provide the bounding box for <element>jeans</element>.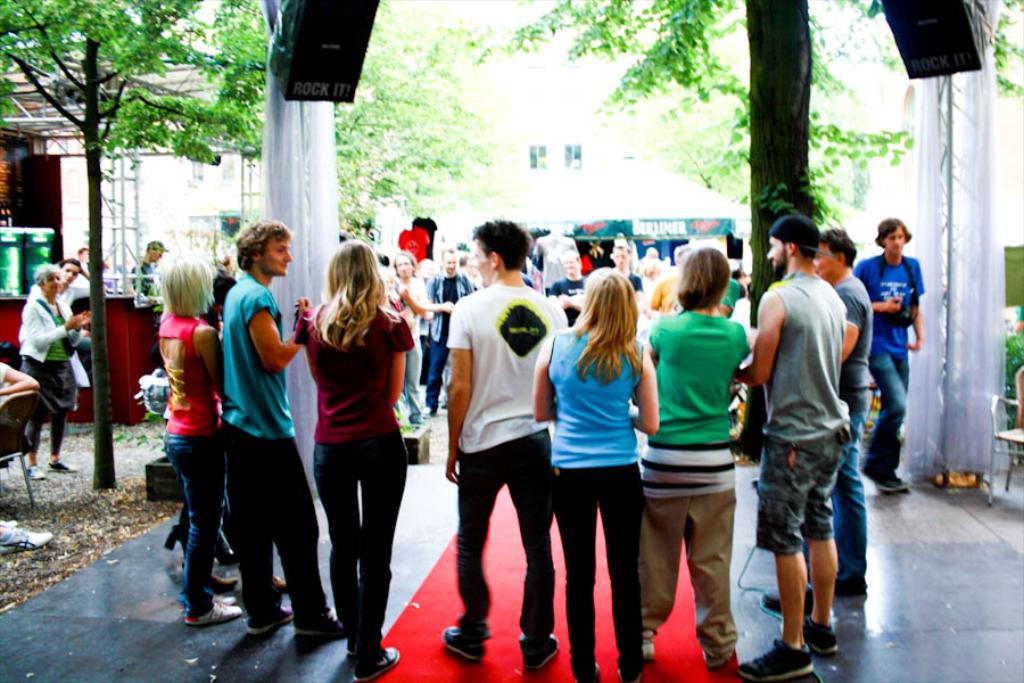
crop(861, 346, 912, 474).
